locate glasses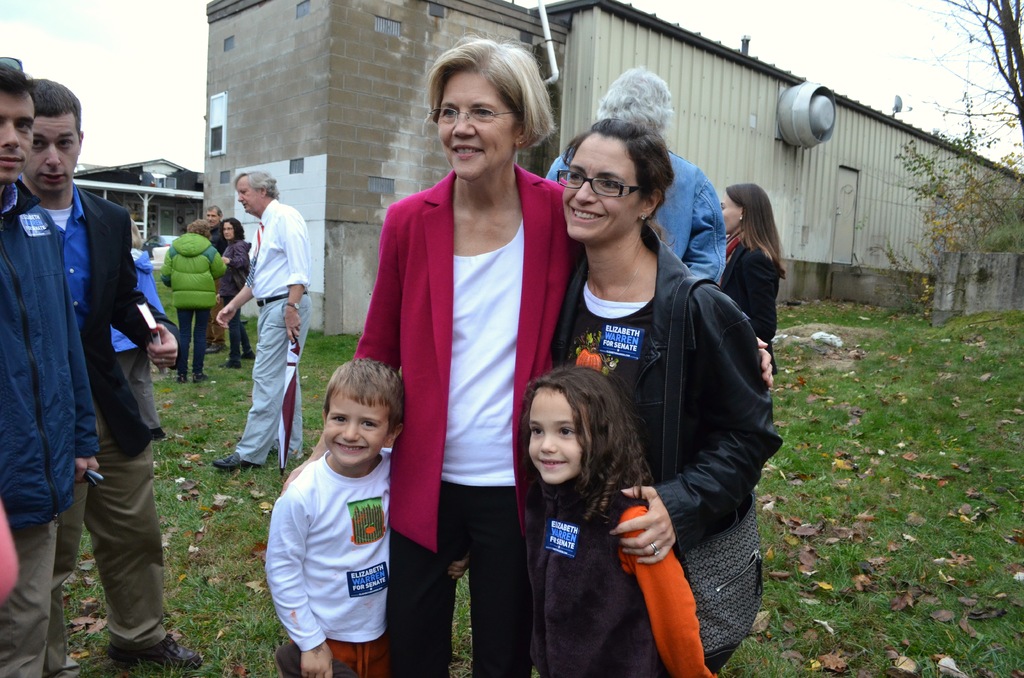
bbox=(220, 227, 236, 232)
